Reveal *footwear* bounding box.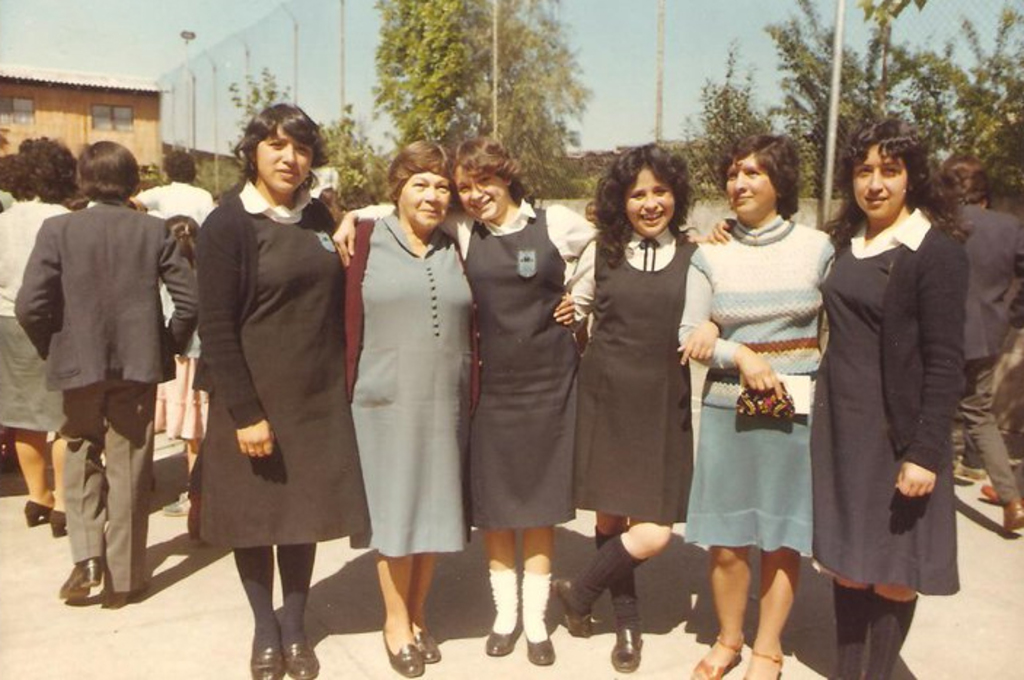
Revealed: [x1=733, y1=654, x2=776, y2=679].
